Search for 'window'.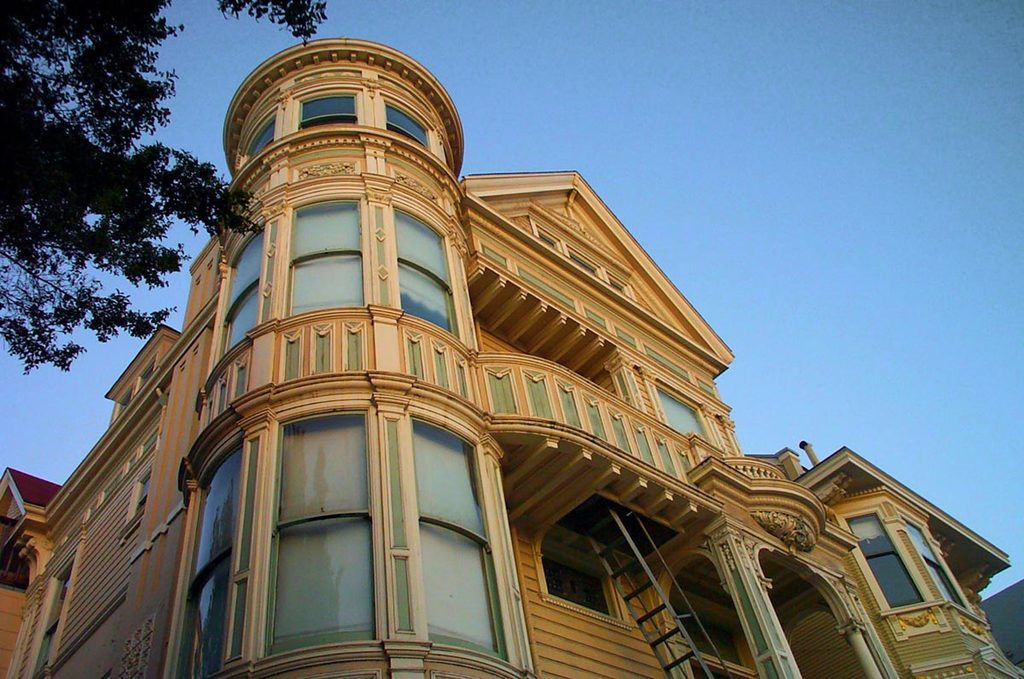
Found at box=[170, 427, 246, 678].
